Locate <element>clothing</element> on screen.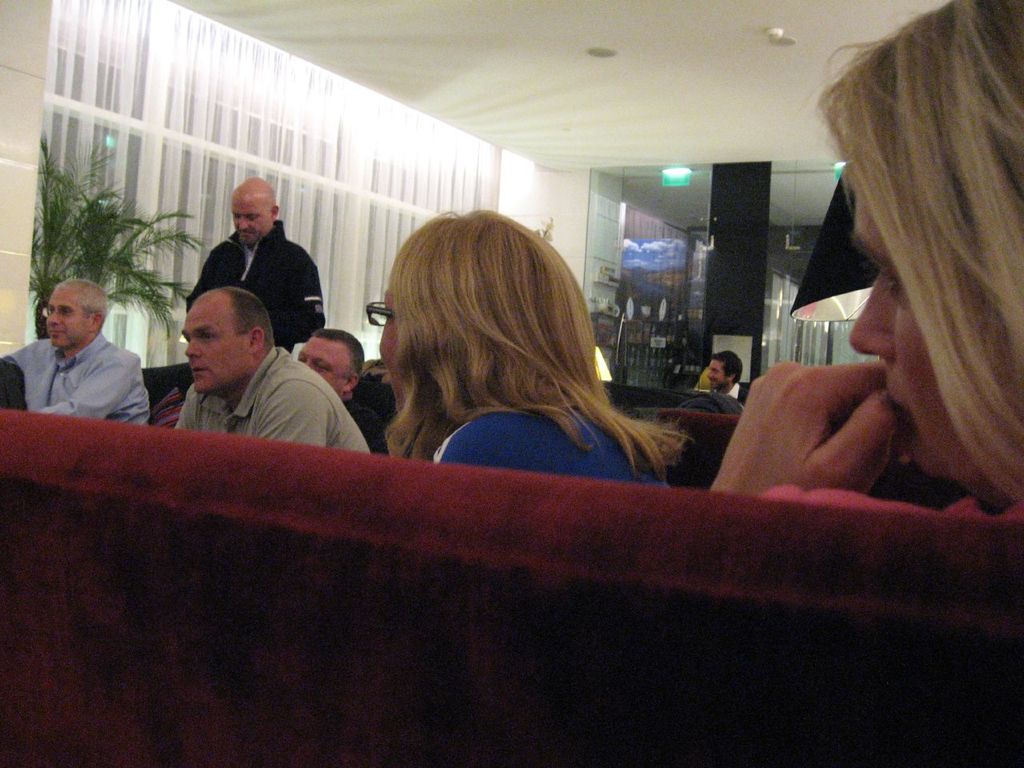
On screen at (x1=182, y1=221, x2=326, y2=353).
